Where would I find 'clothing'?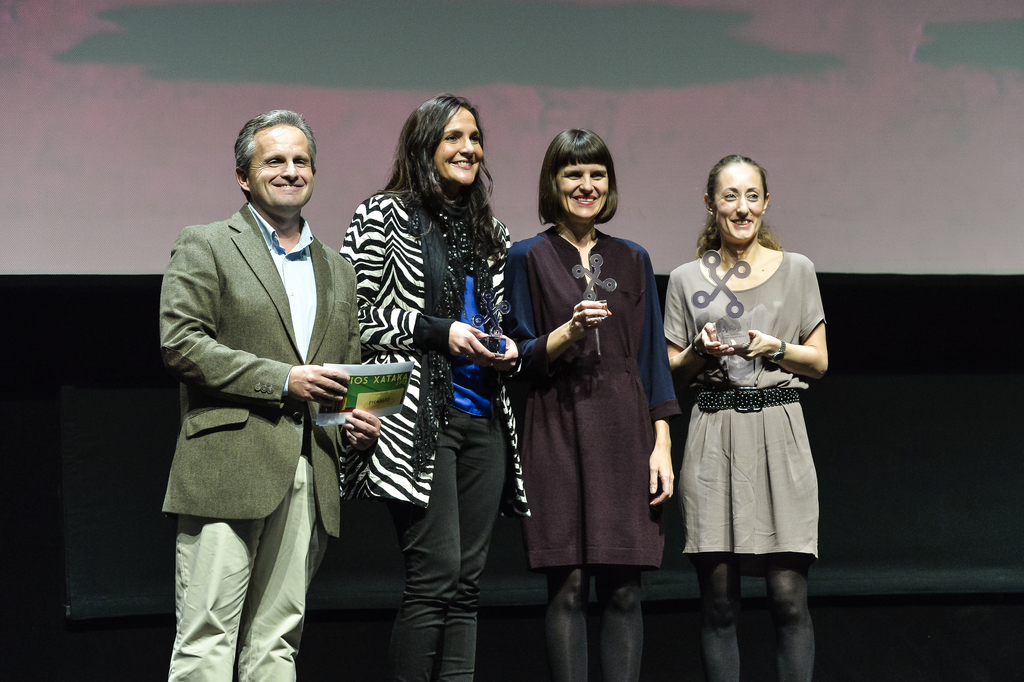
At (x1=334, y1=188, x2=532, y2=681).
